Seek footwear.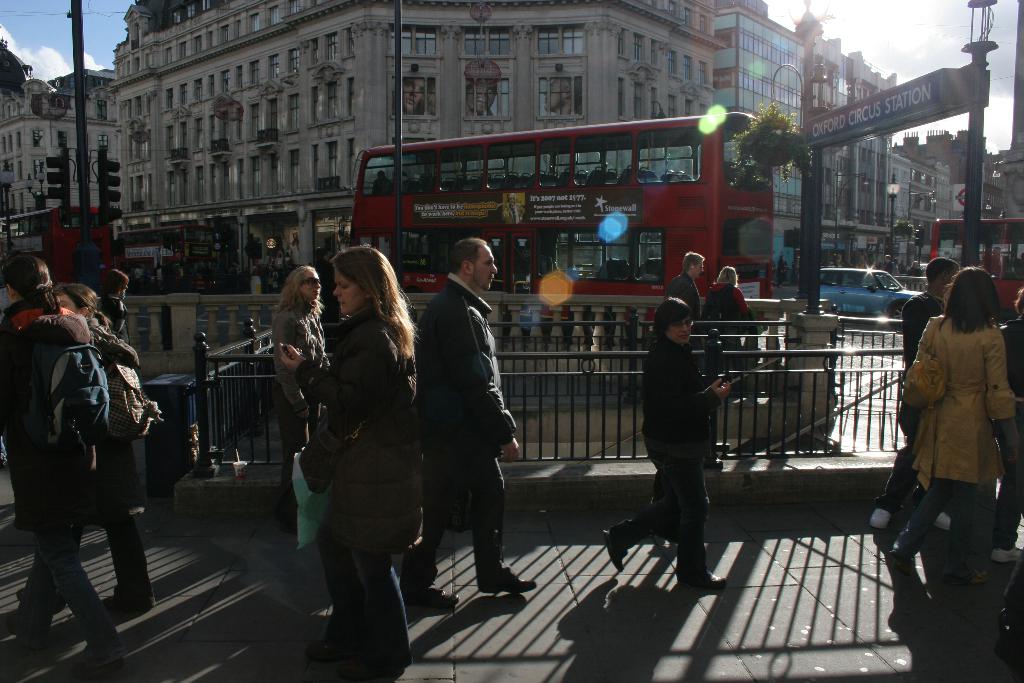
870,507,892,530.
